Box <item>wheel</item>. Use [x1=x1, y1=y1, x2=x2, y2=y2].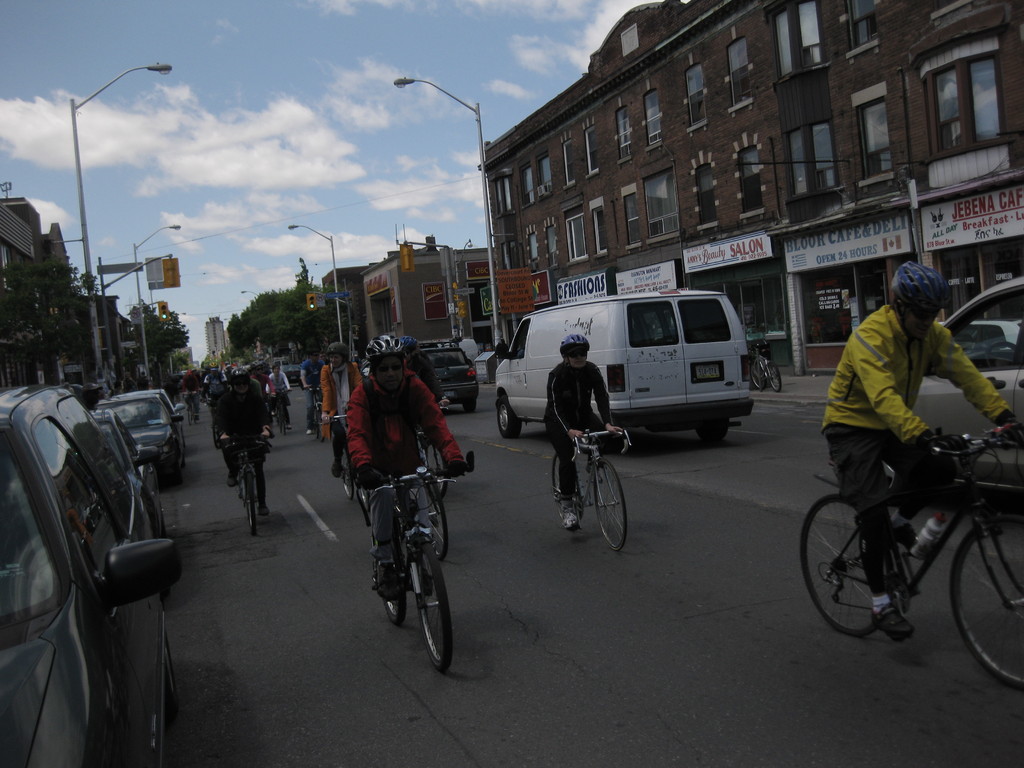
[x1=952, y1=514, x2=1023, y2=692].
